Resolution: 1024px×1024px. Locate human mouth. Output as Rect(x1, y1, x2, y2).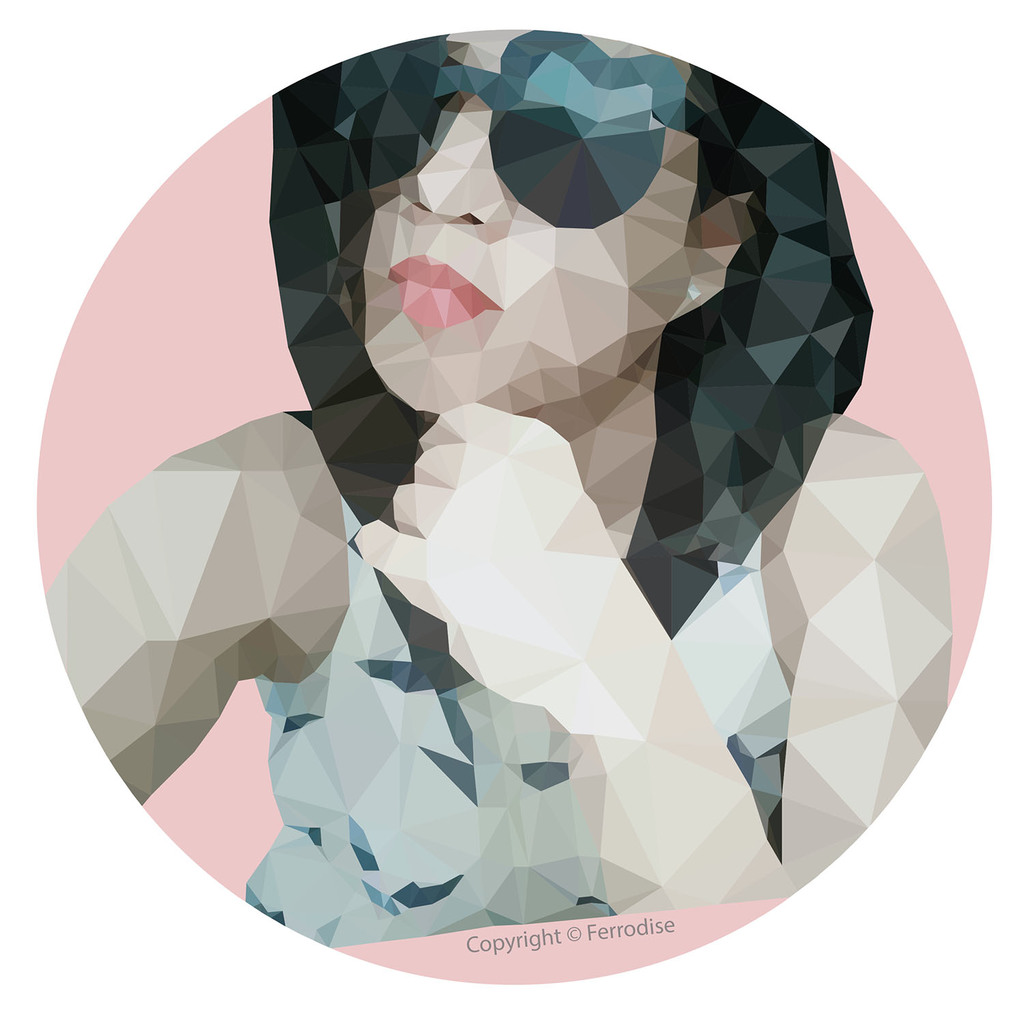
Rect(386, 254, 501, 330).
